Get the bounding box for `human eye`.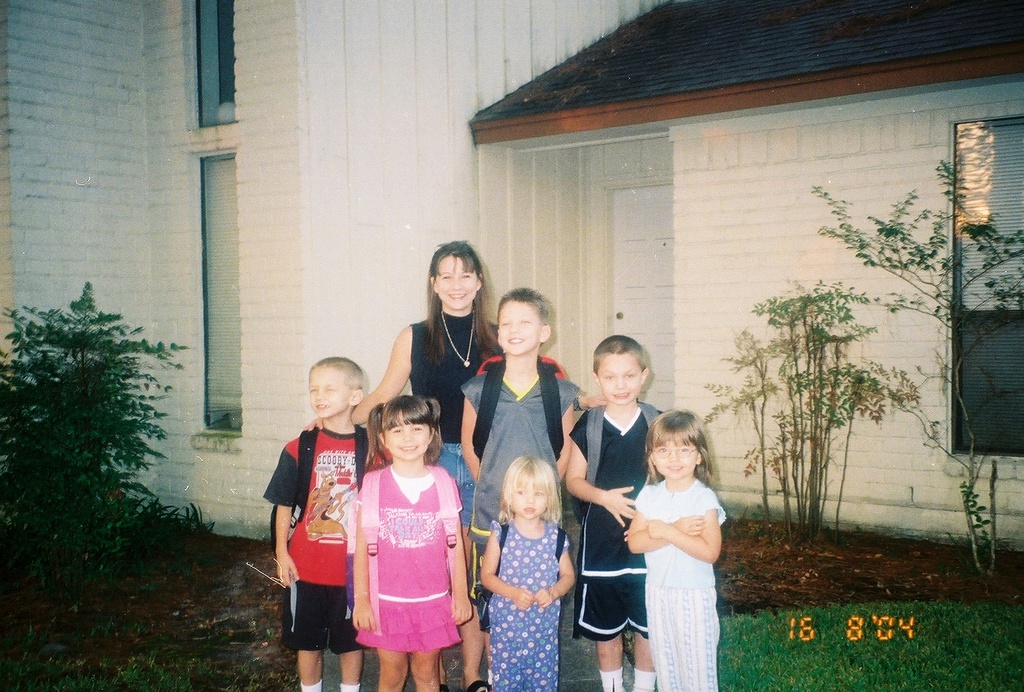
pyautogui.locateOnScreen(625, 372, 635, 380).
